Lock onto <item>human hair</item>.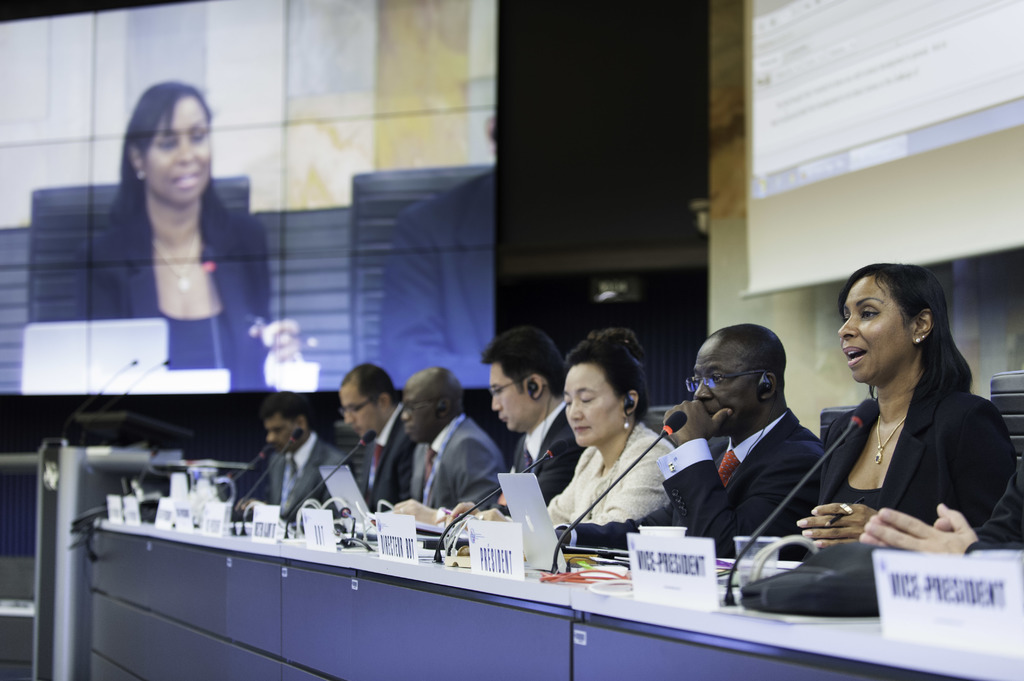
Locked: {"left": 569, "top": 328, "right": 650, "bottom": 424}.
